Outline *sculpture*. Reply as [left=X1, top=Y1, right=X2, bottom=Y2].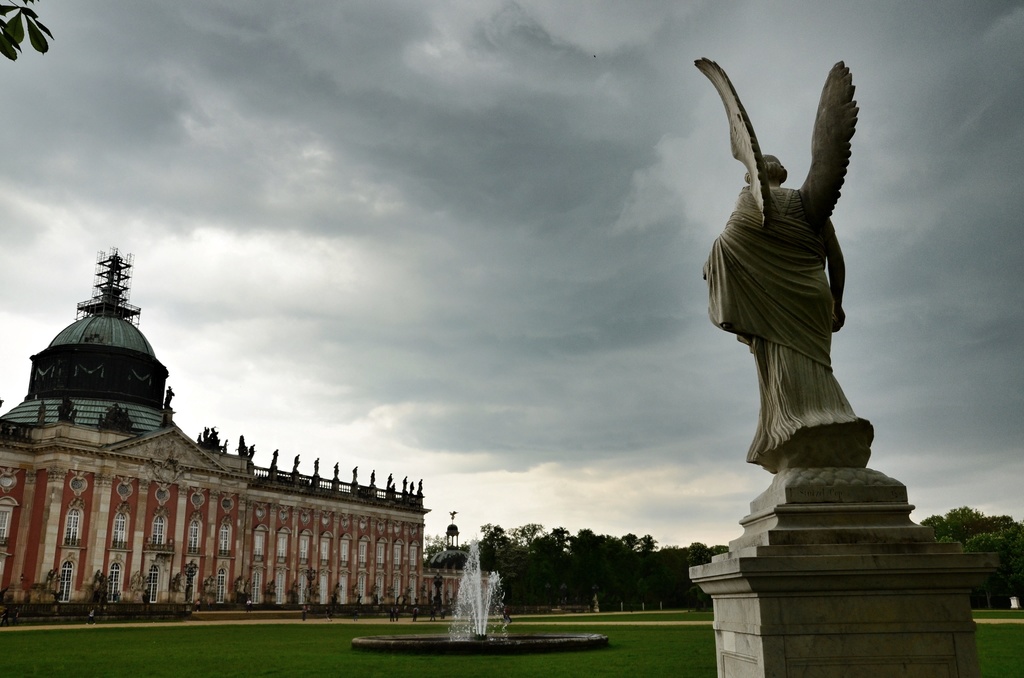
[left=349, top=579, right=358, bottom=597].
